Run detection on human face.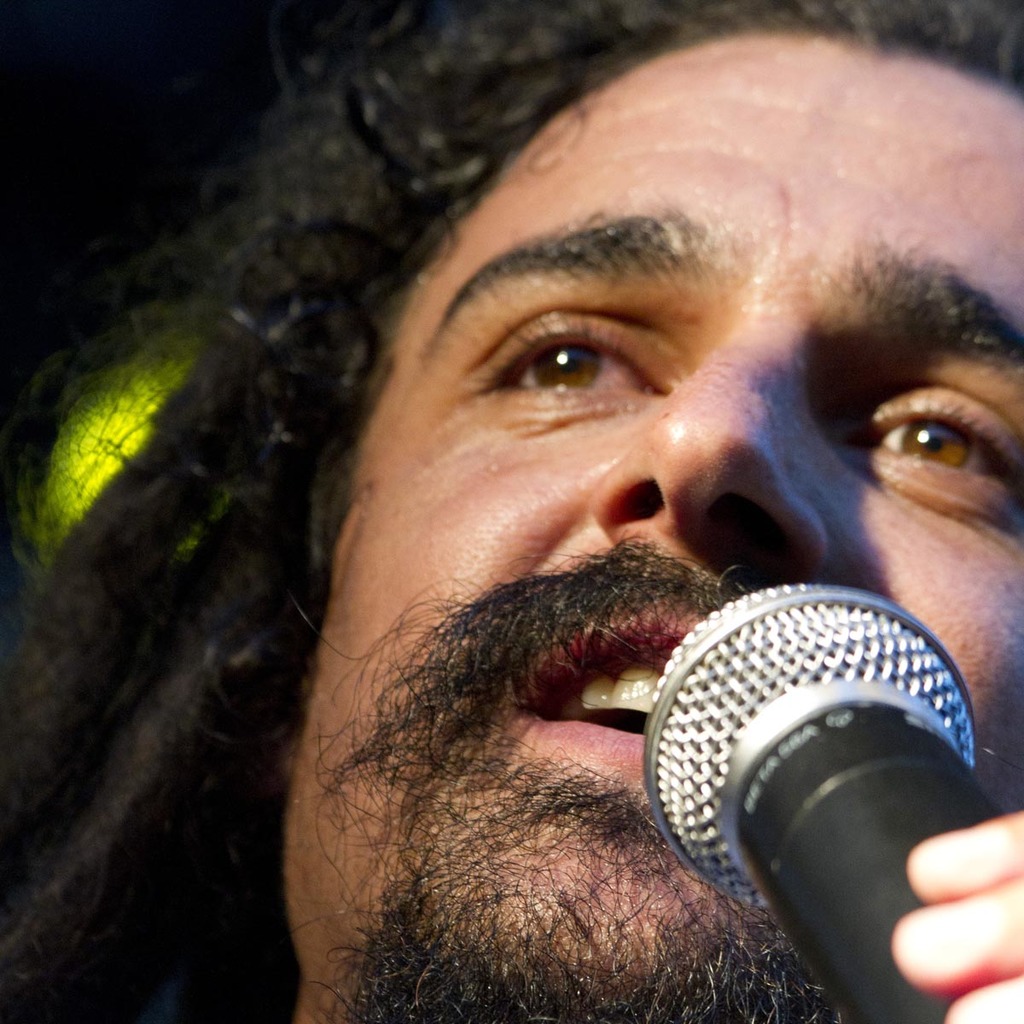
Result: (x1=285, y1=25, x2=1023, y2=1023).
